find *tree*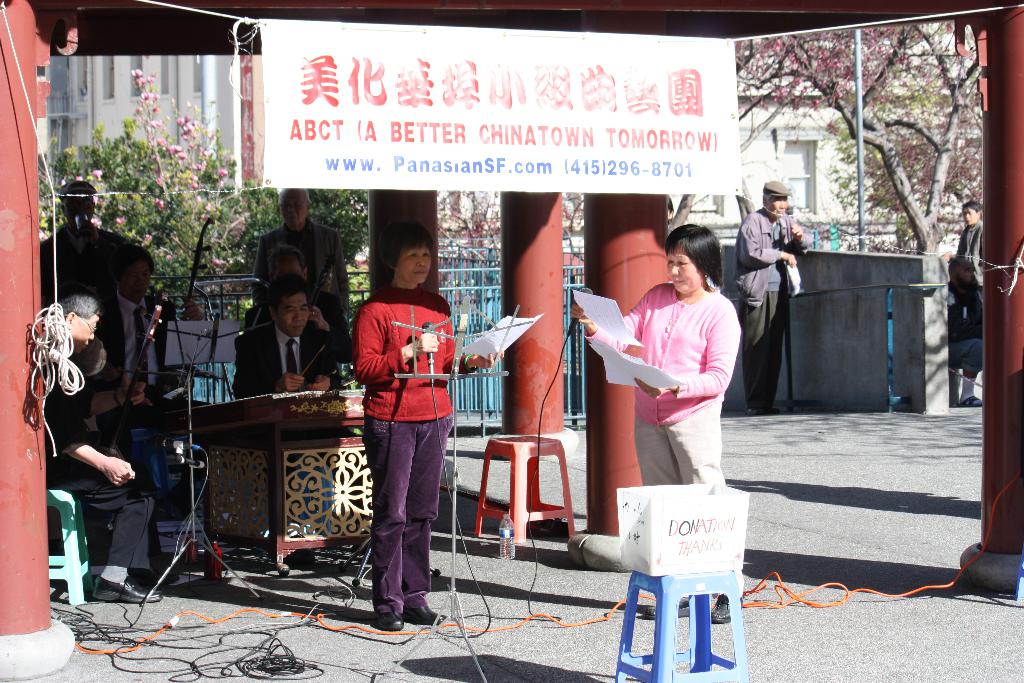
[723,4,1005,290]
